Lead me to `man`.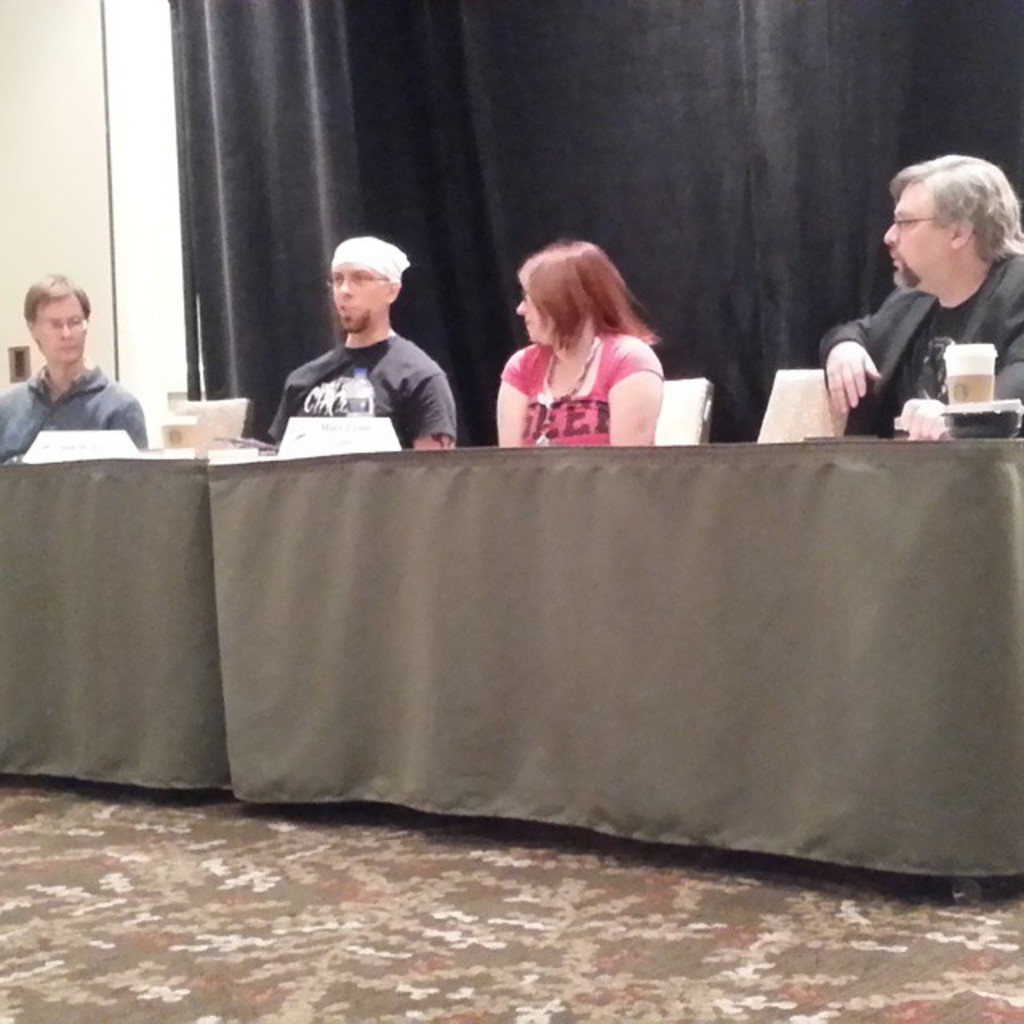
Lead to bbox=(267, 230, 467, 450).
